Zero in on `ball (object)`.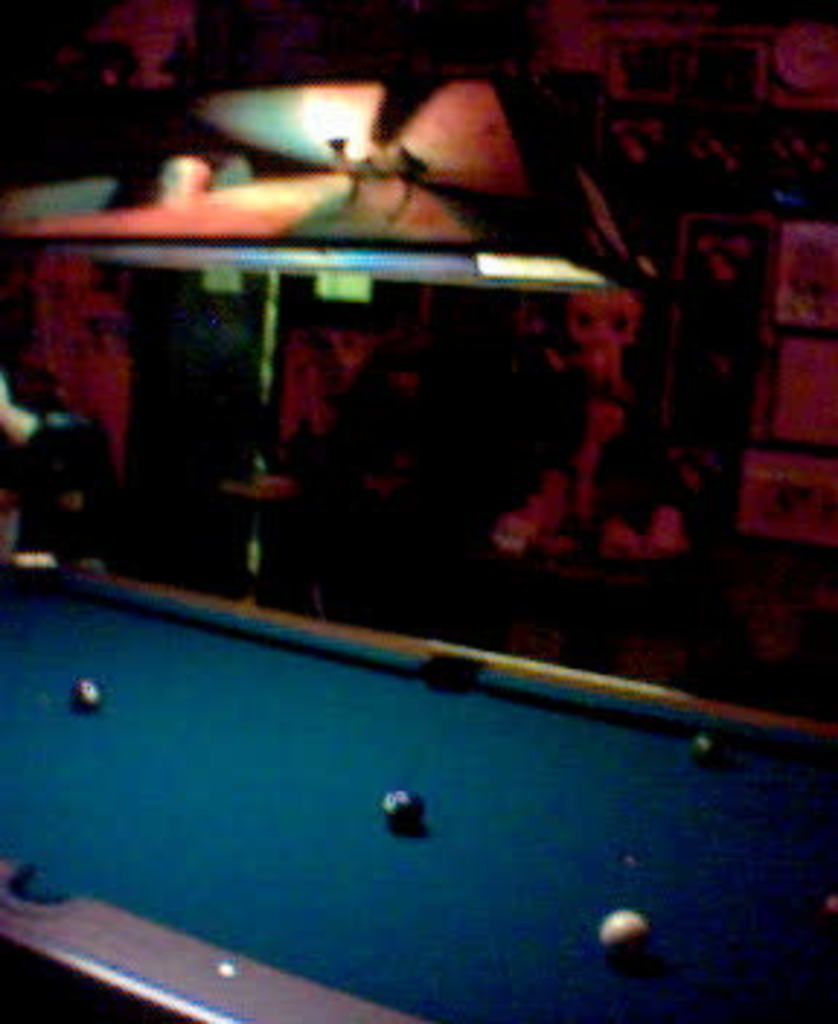
Zeroed in: pyautogui.locateOnScreen(594, 905, 655, 957).
